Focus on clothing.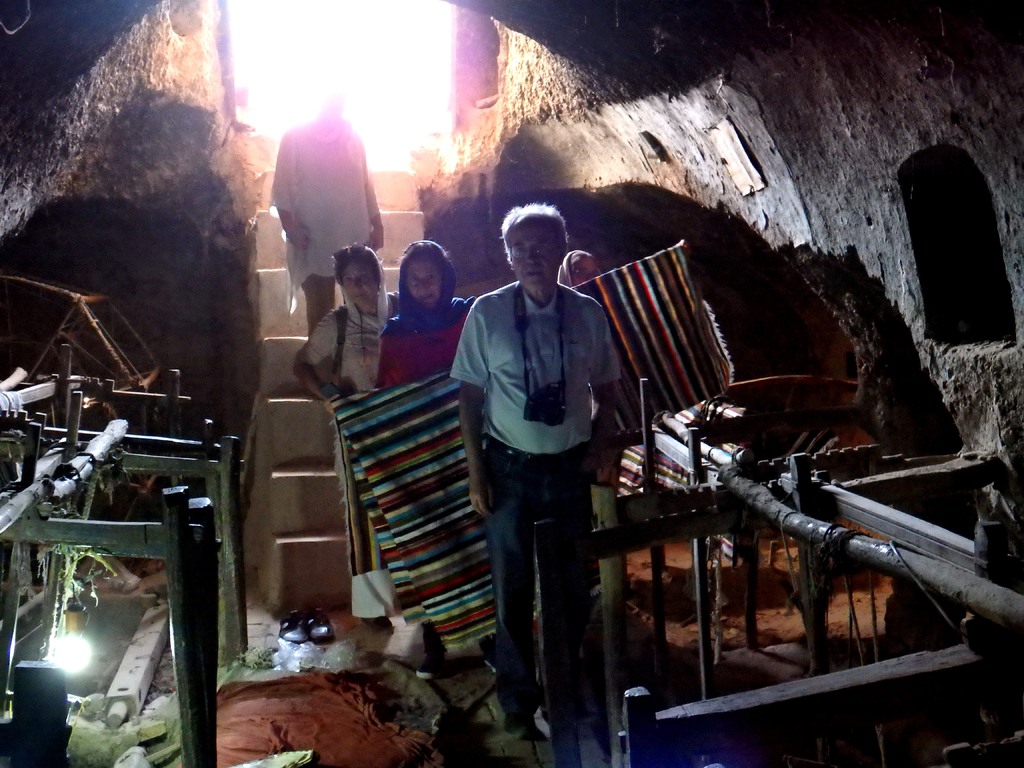
Focused at {"x1": 271, "y1": 113, "x2": 385, "y2": 290}.
